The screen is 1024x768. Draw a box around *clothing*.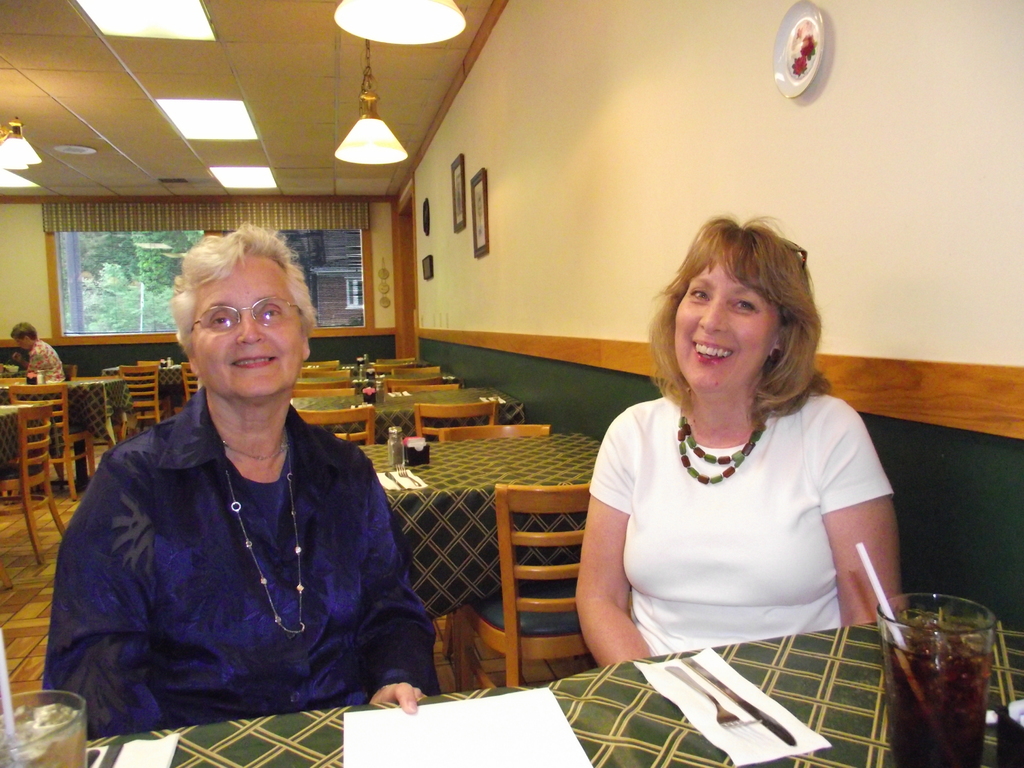
<region>27, 336, 62, 374</region>.
